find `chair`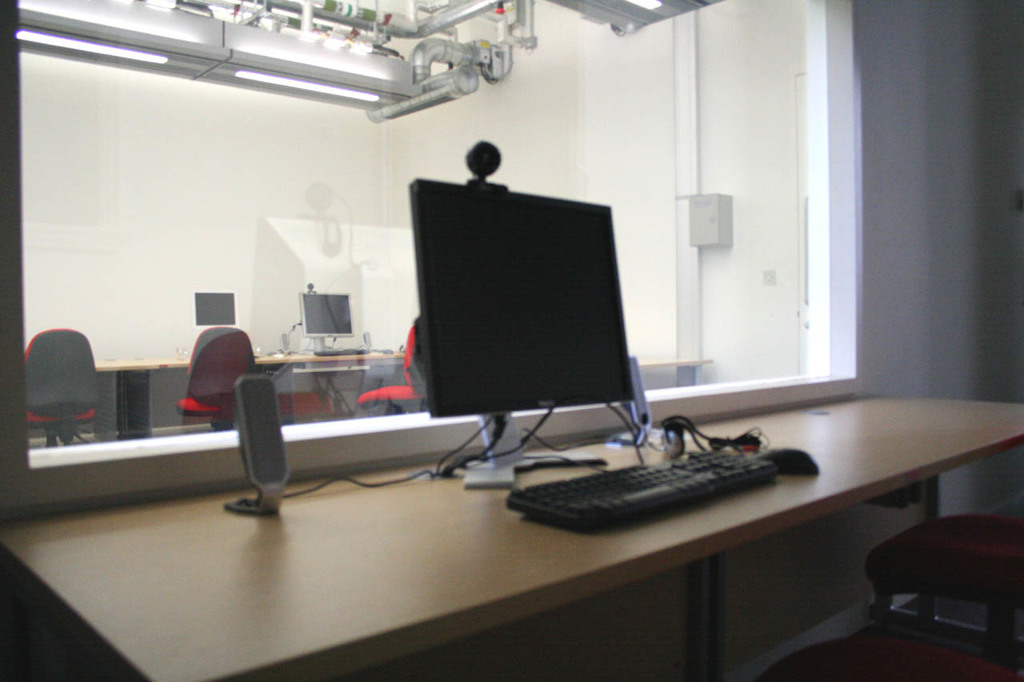
select_region(755, 626, 1020, 681)
